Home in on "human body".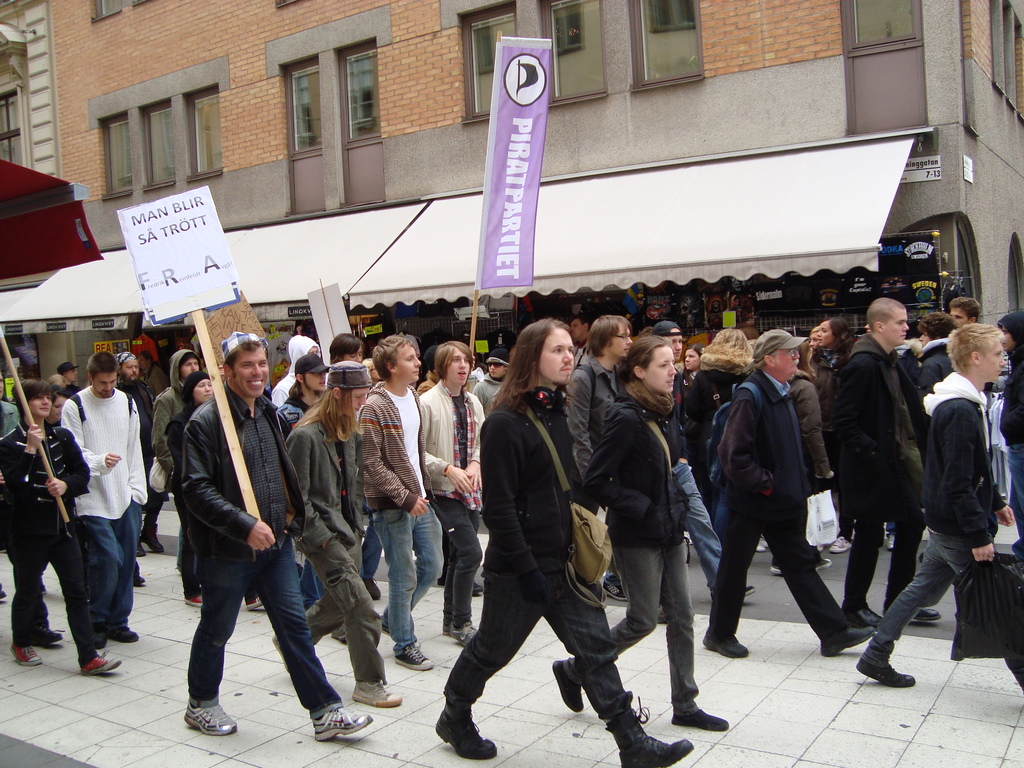
Homed in at (x1=162, y1=343, x2=325, y2=741).
